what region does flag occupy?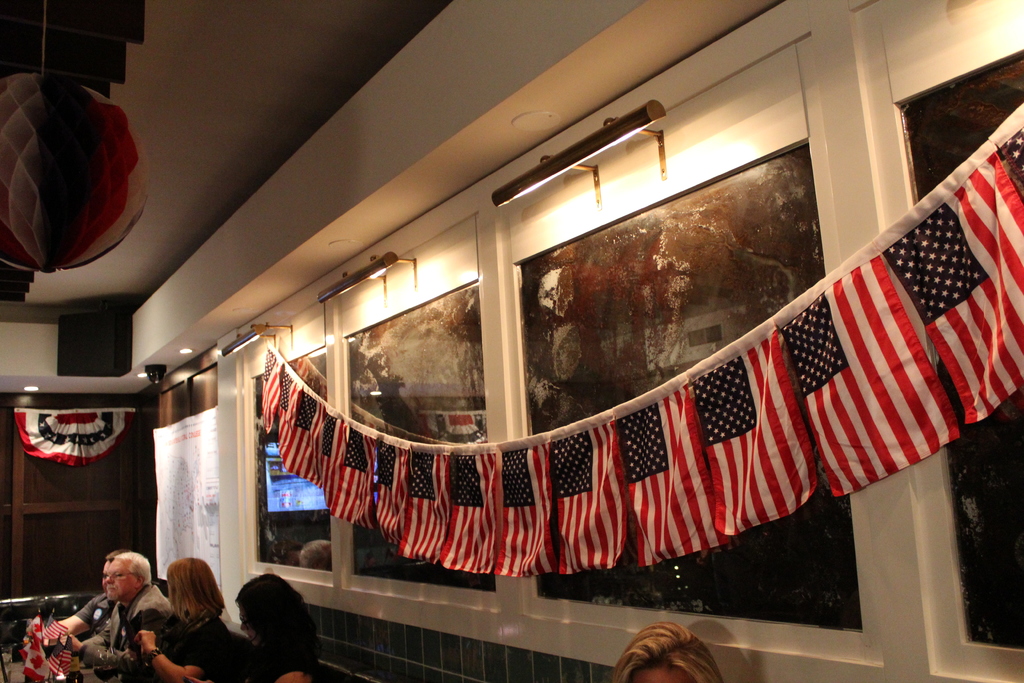
{"x1": 271, "y1": 368, "x2": 300, "y2": 436}.
